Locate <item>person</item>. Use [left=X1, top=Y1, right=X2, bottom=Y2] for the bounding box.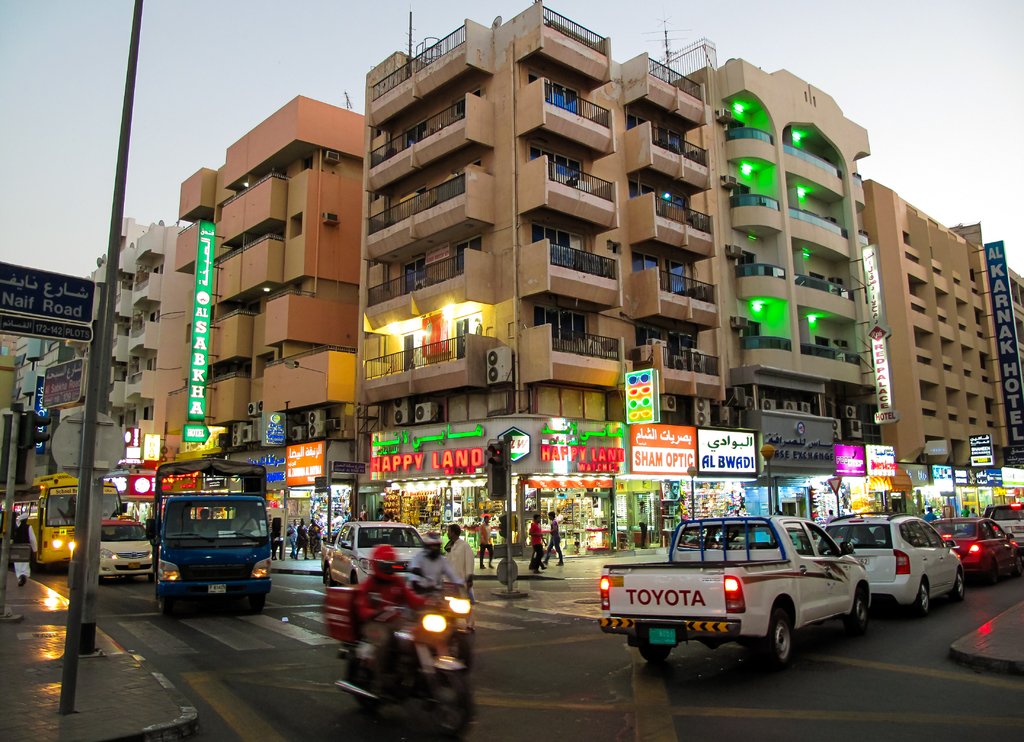
[left=524, top=511, right=554, bottom=573].
